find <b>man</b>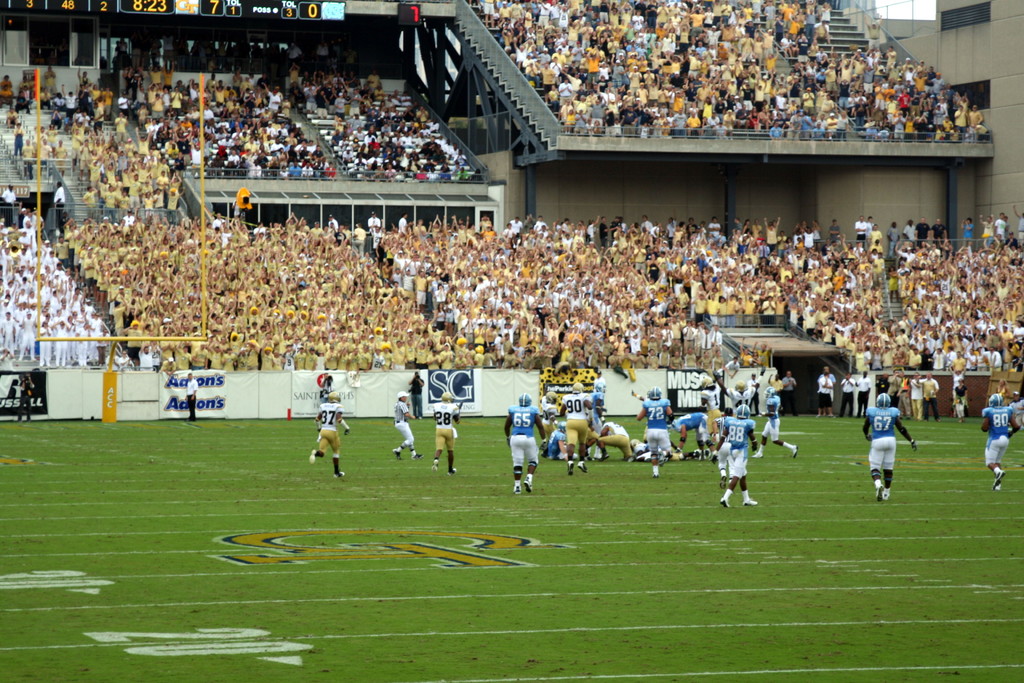
(left=817, top=370, right=833, bottom=414)
